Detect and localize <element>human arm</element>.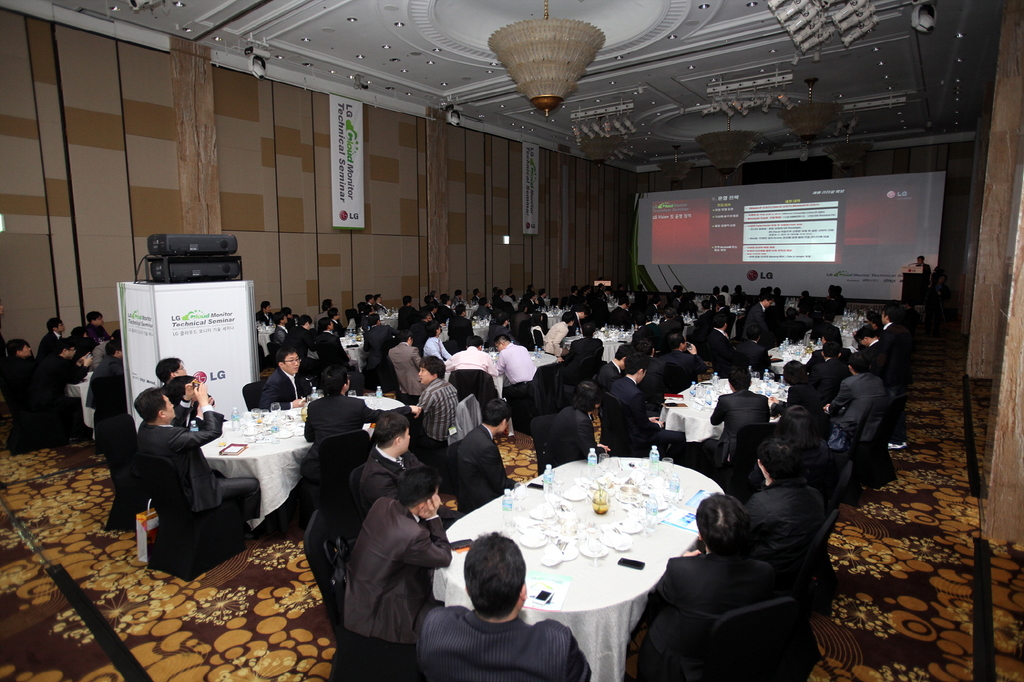
Localized at Rect(301, 404, 315, 440).
